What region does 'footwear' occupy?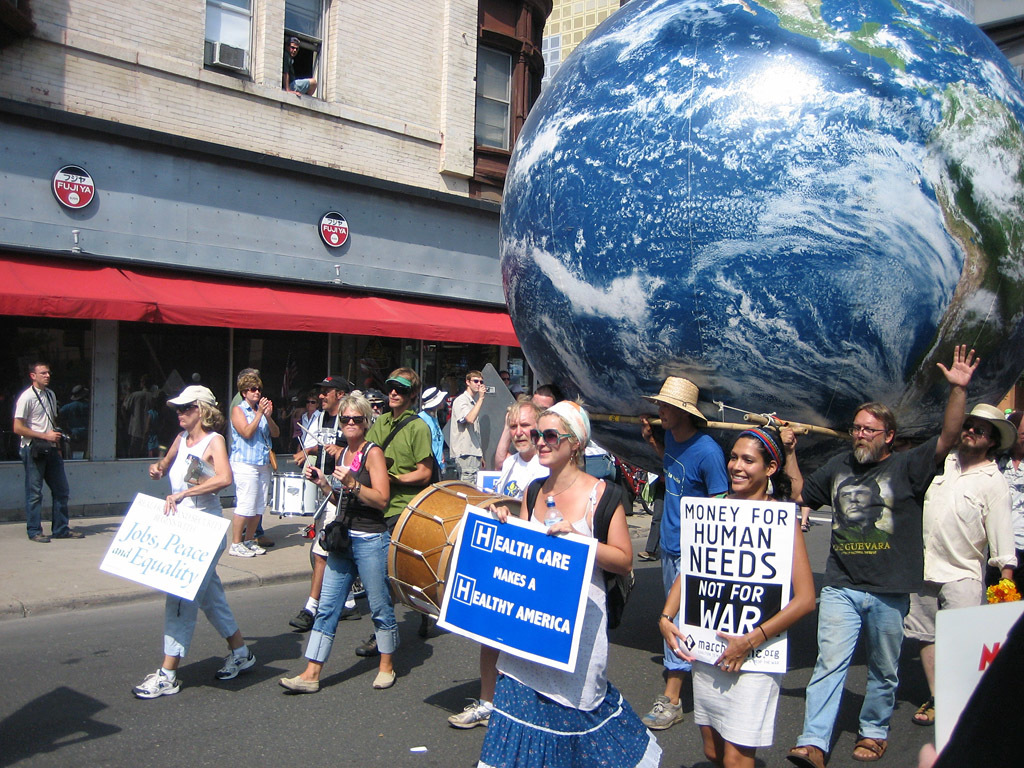
[x1=31, y1=532, x2=50, y2=543].
